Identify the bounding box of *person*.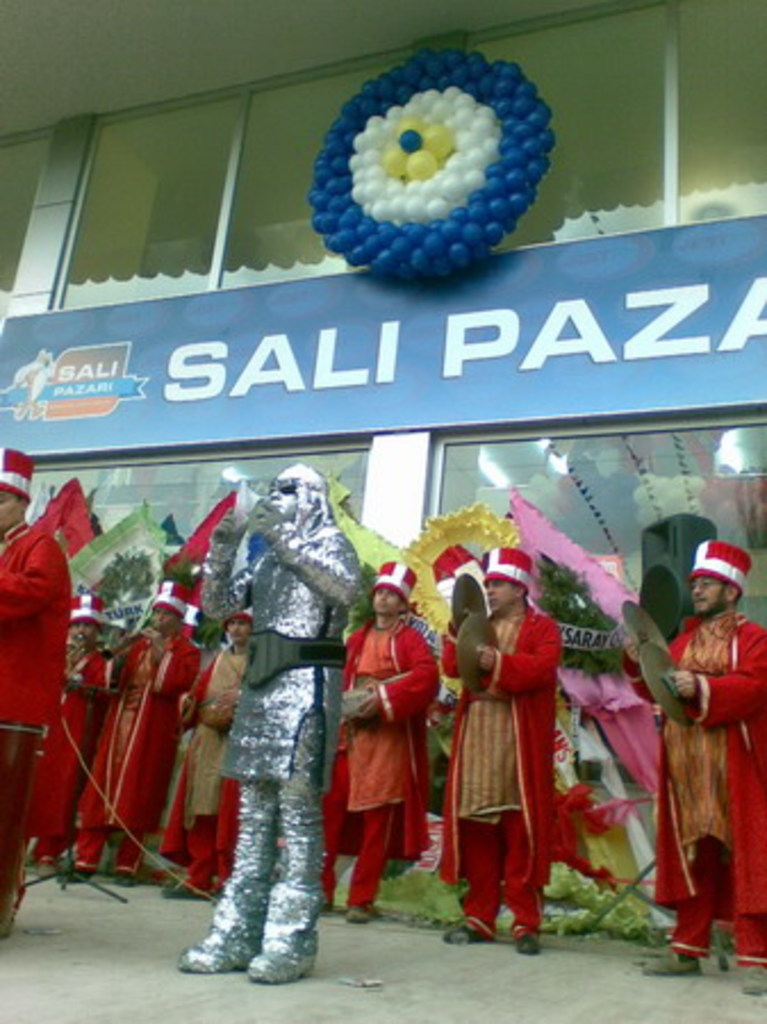
339, 562, 439, 915.
